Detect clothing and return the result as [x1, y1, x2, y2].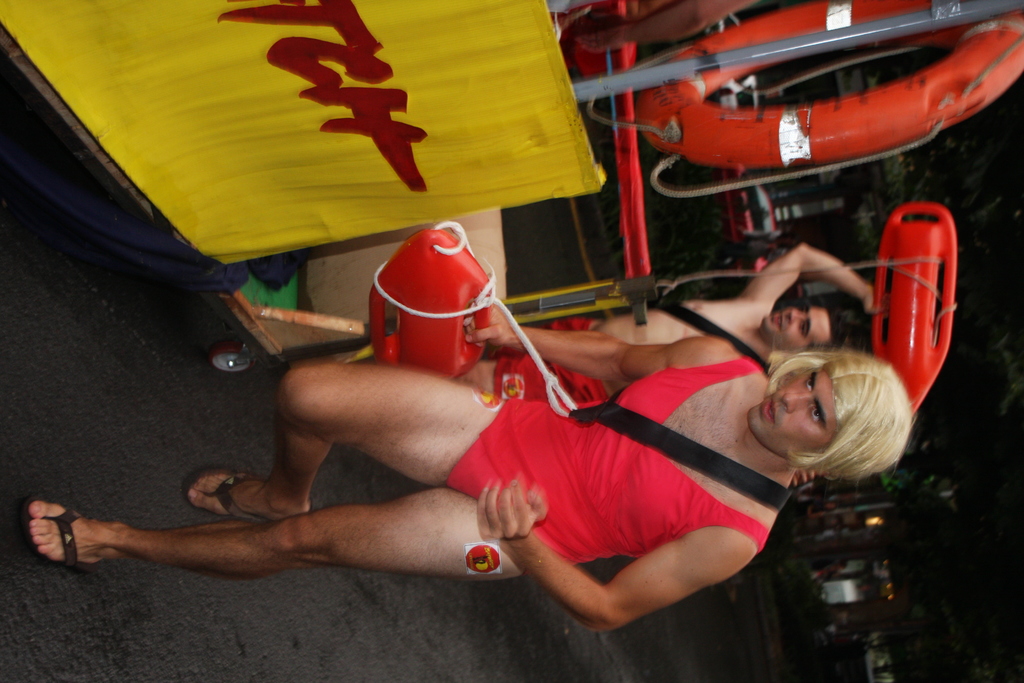
[446, 352, 772, 573].
